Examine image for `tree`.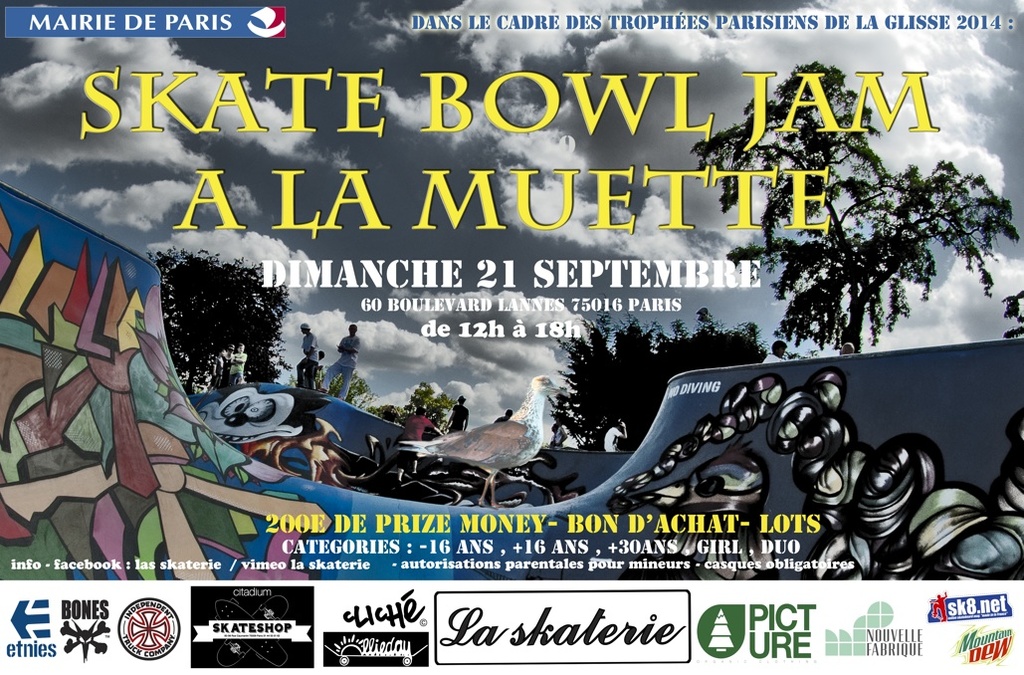
Examination result: select_region(681, 59, 1023, 367).
